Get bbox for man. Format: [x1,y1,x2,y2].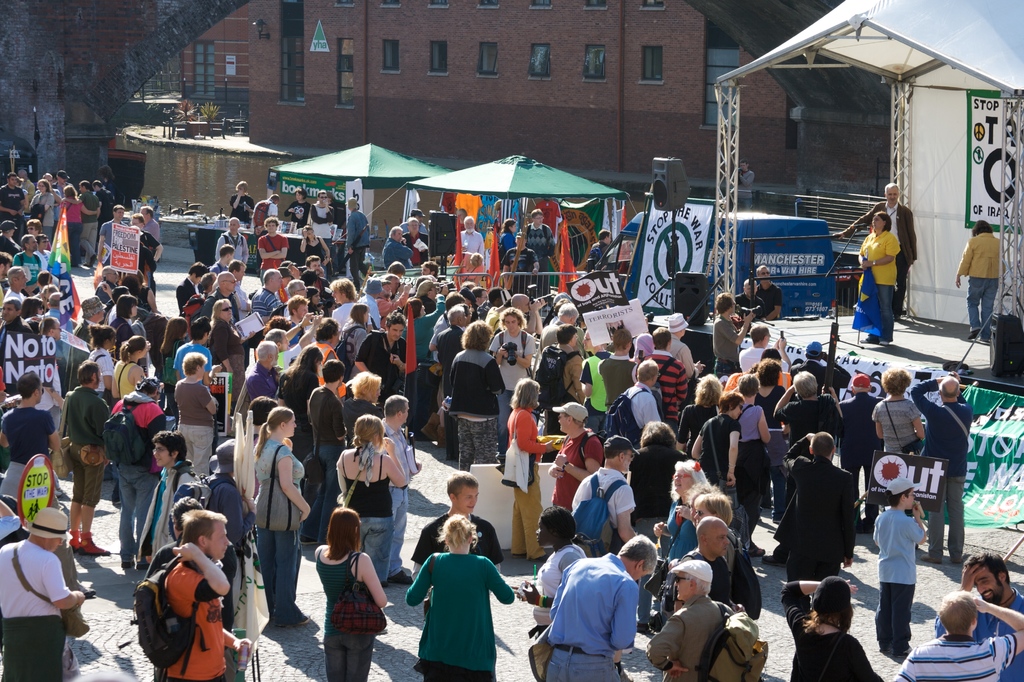
[256,216,287,272].
